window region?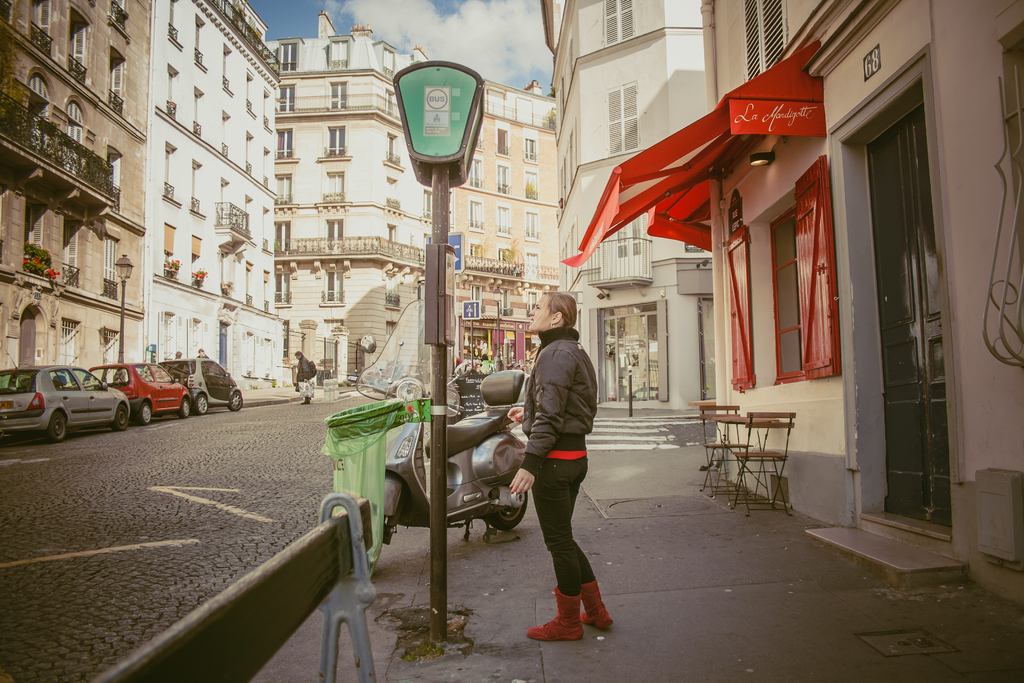
bbox(273, 124, 300, 163)
